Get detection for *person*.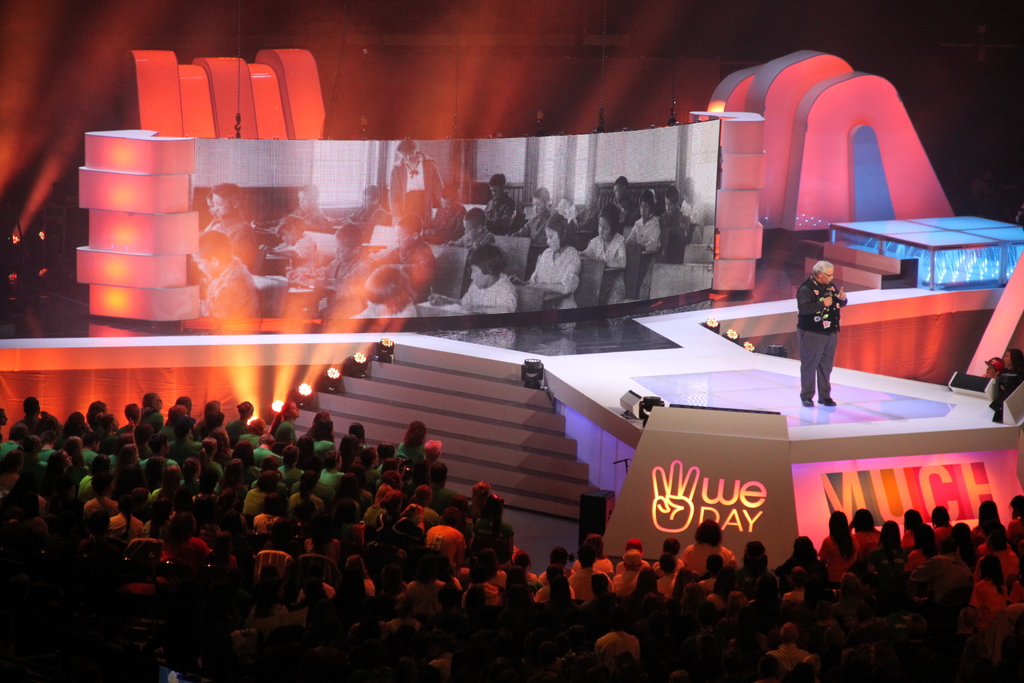
Detection: crop(682, 178, 705, 243).
